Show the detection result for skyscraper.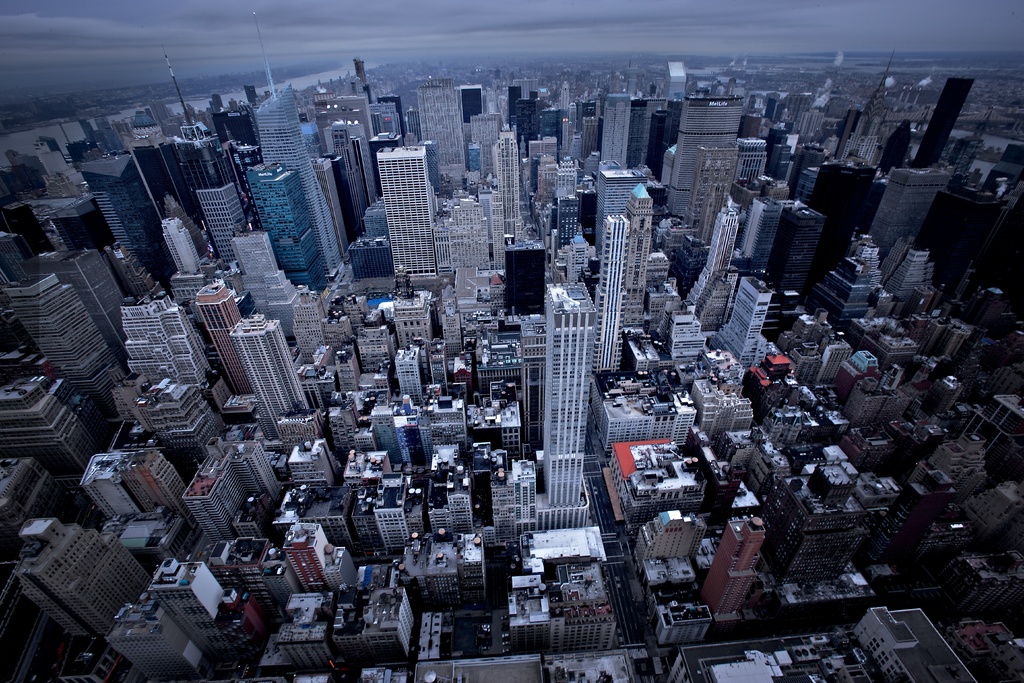
locate(561, 155, 583, 193).
